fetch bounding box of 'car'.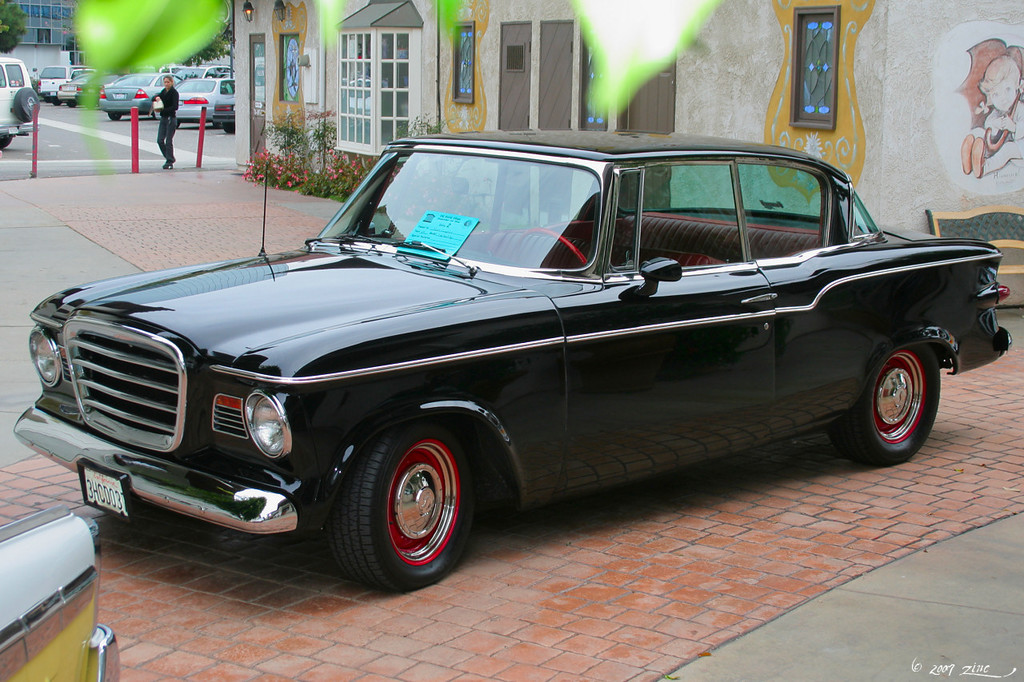
Bbox: bbox(8, 121, 1015, 590).
